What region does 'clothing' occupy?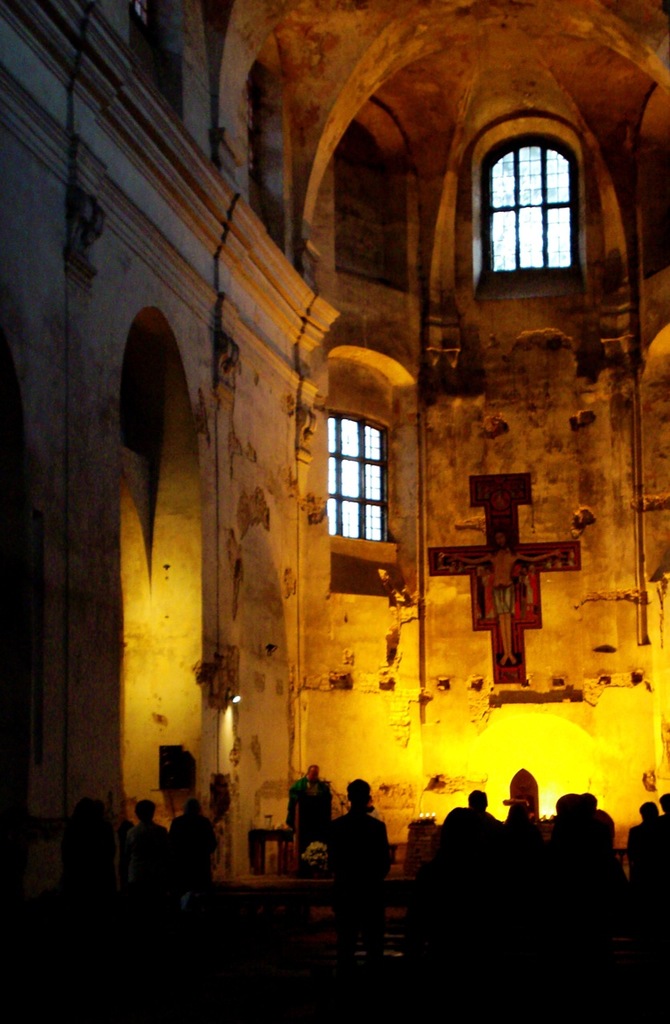
315, 785, 399, 930.
